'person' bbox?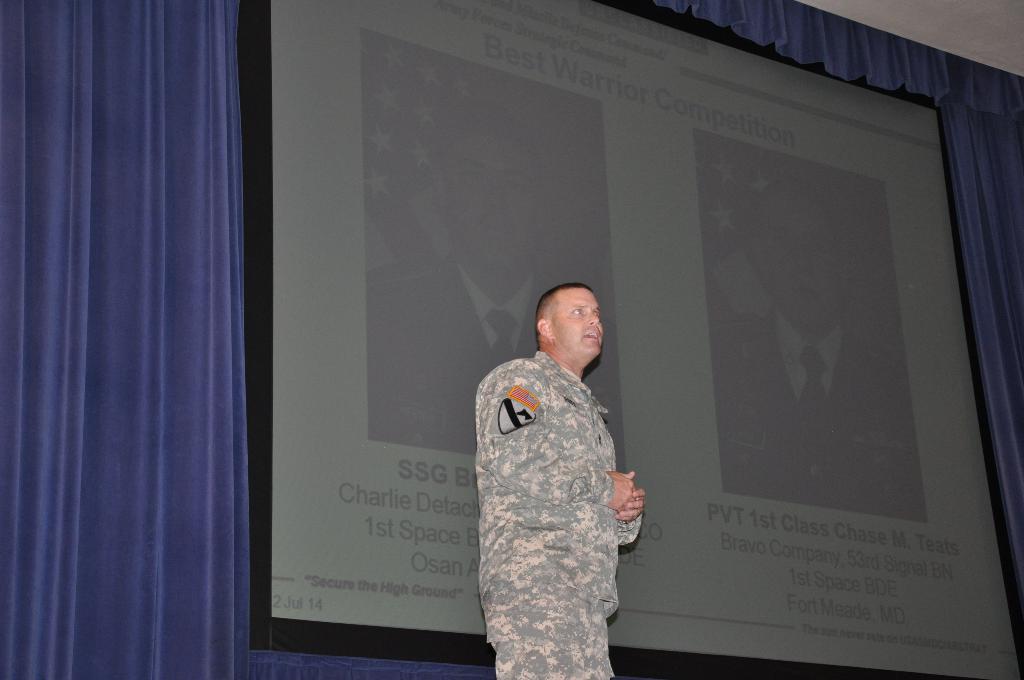
363, 109, 614, 449
